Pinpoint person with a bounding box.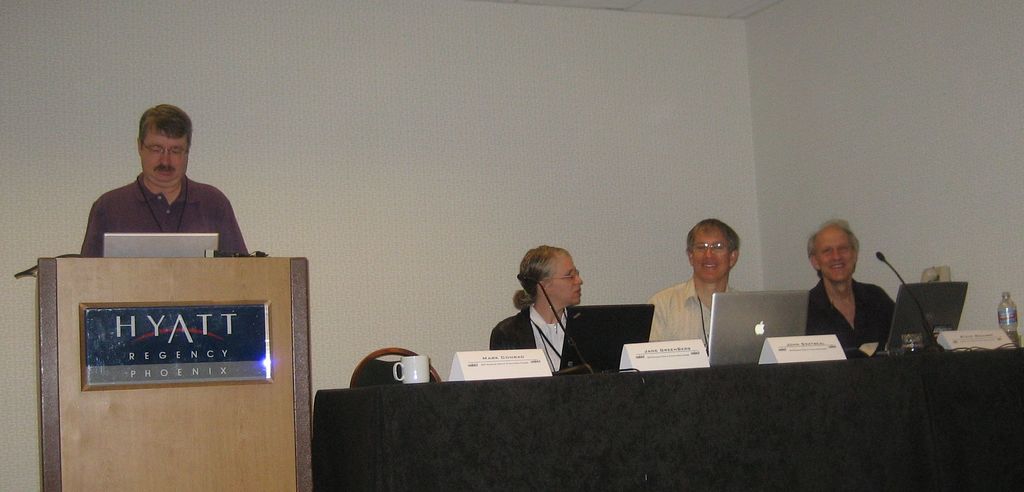
492, 241, 616, 376.
